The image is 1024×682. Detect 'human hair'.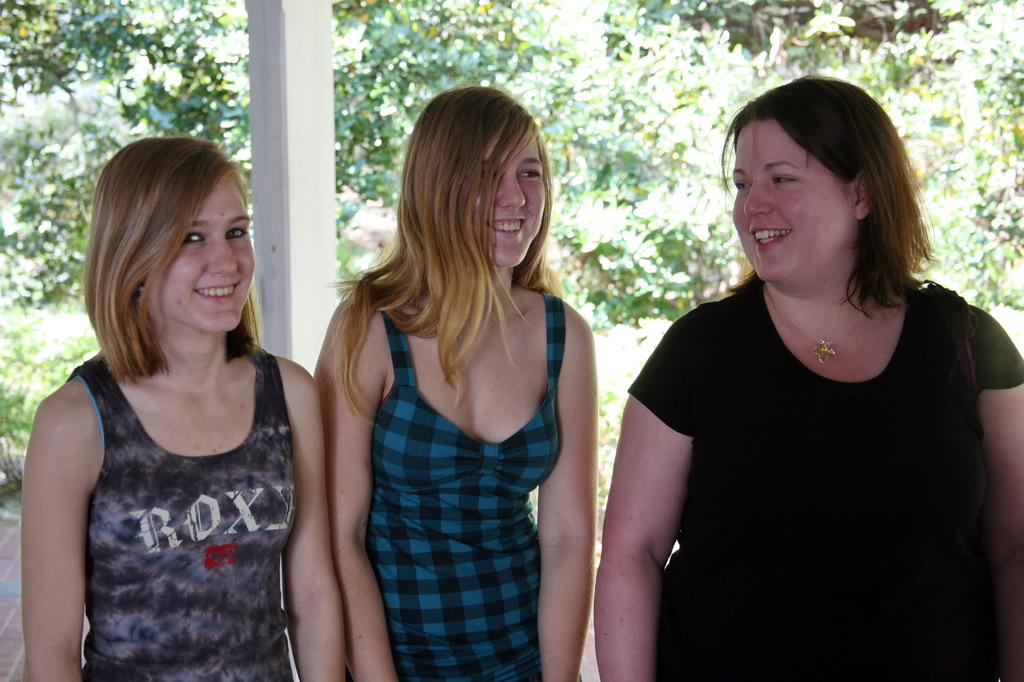
Detection: Rect(87, 116, 250, 380).
